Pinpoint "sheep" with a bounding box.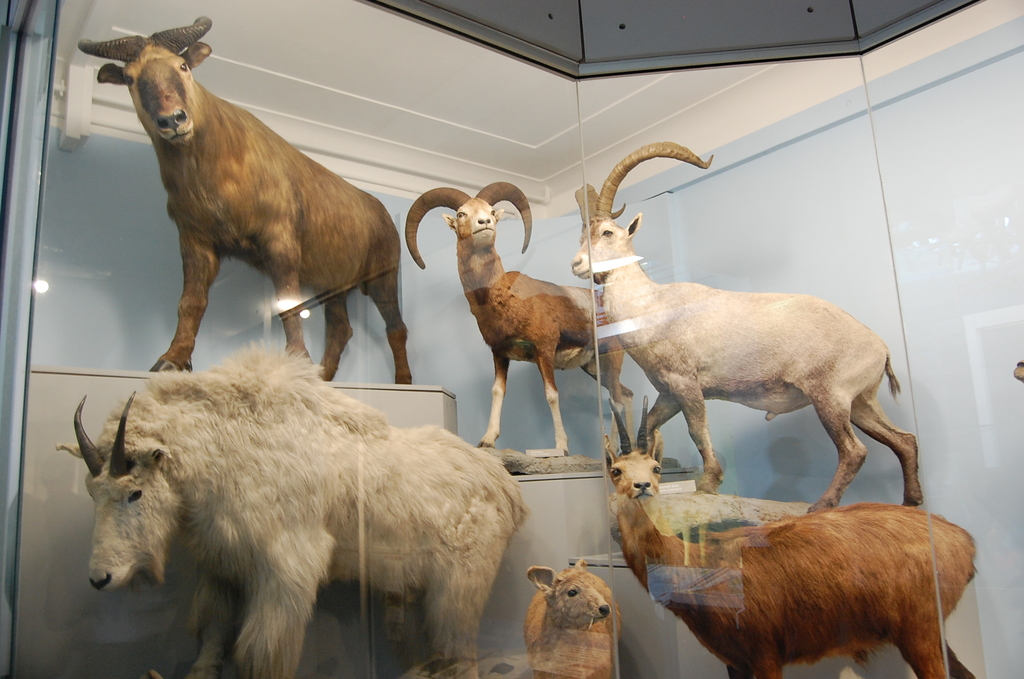
47,352,541,662.
